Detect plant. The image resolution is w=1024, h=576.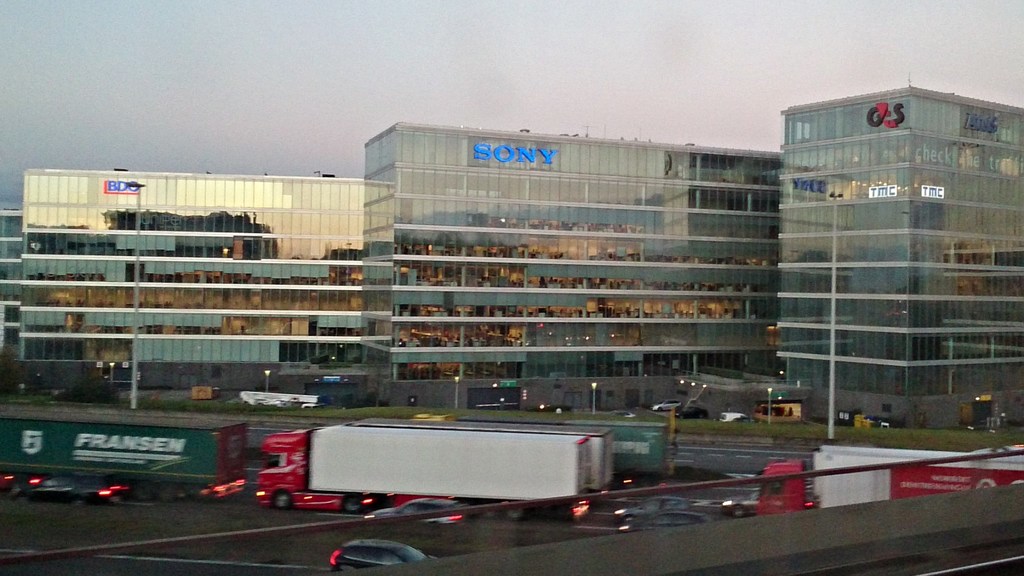
[45,360,69,396].
